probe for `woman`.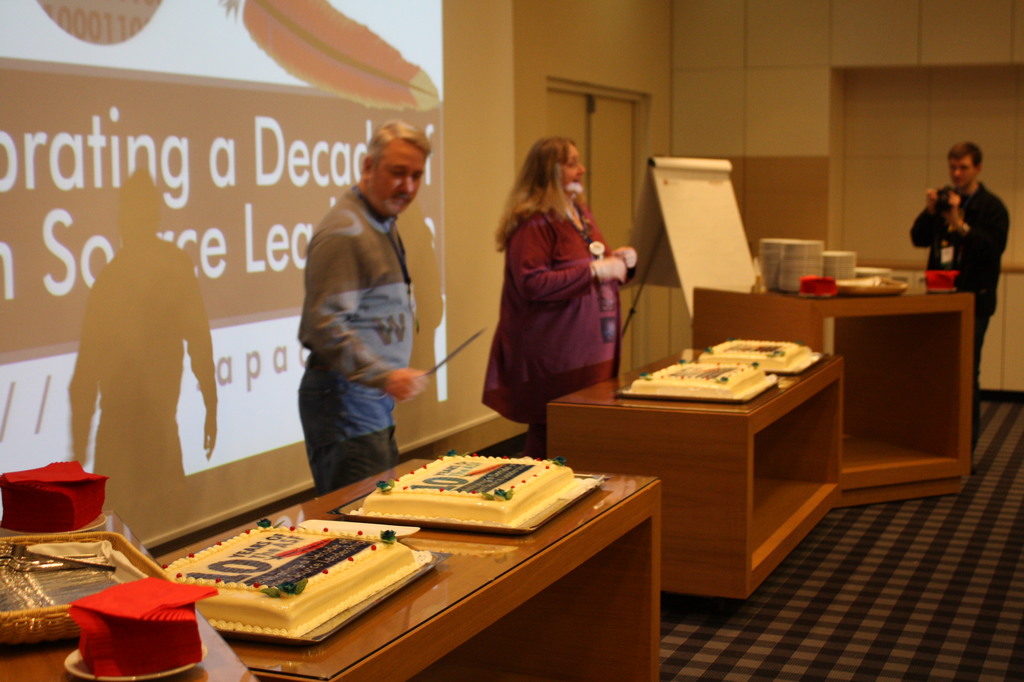
Probe result: bbox=(487, 136, 626, 438).
